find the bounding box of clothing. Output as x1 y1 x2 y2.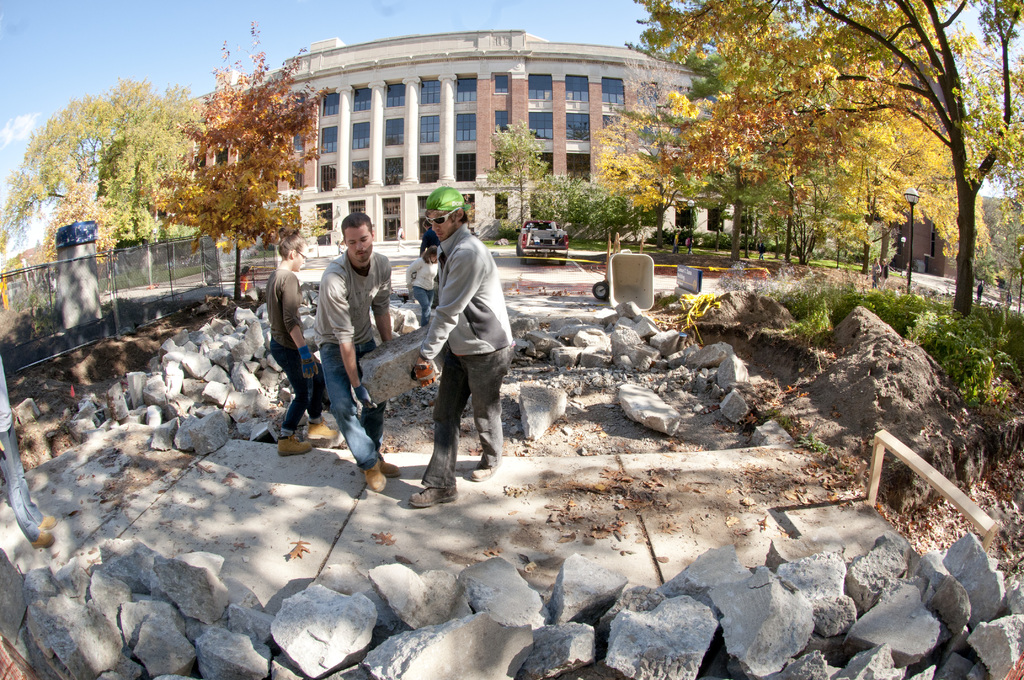
317 334 387 471.
